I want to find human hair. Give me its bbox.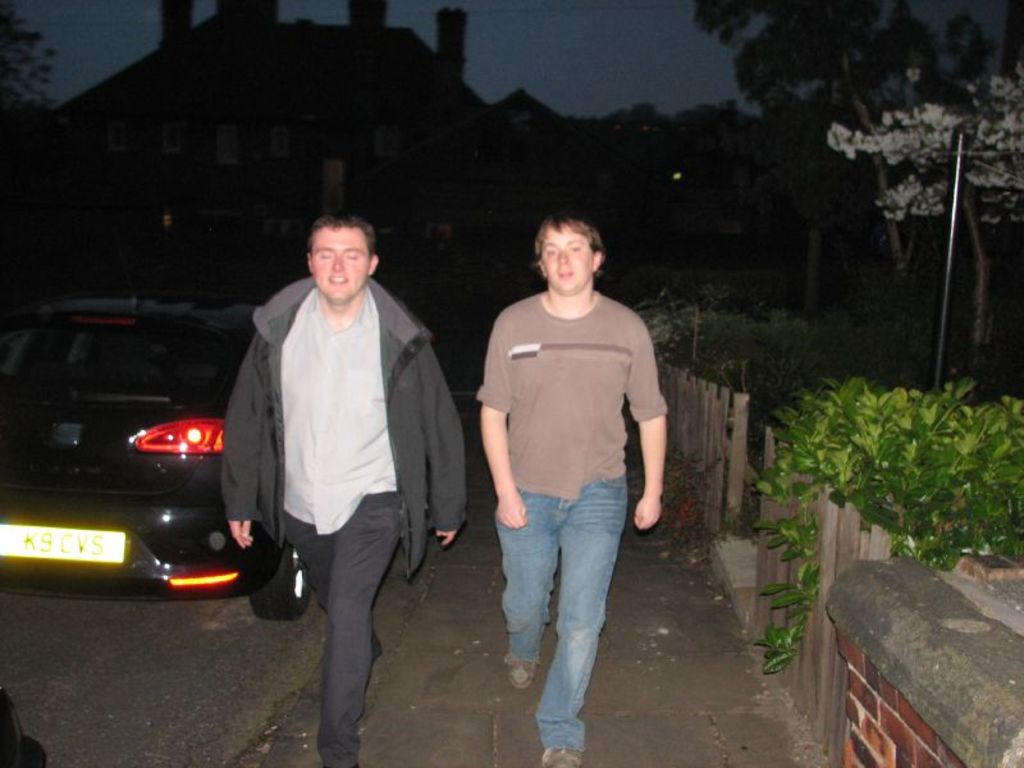
detection(531, 211, 607, 284).
